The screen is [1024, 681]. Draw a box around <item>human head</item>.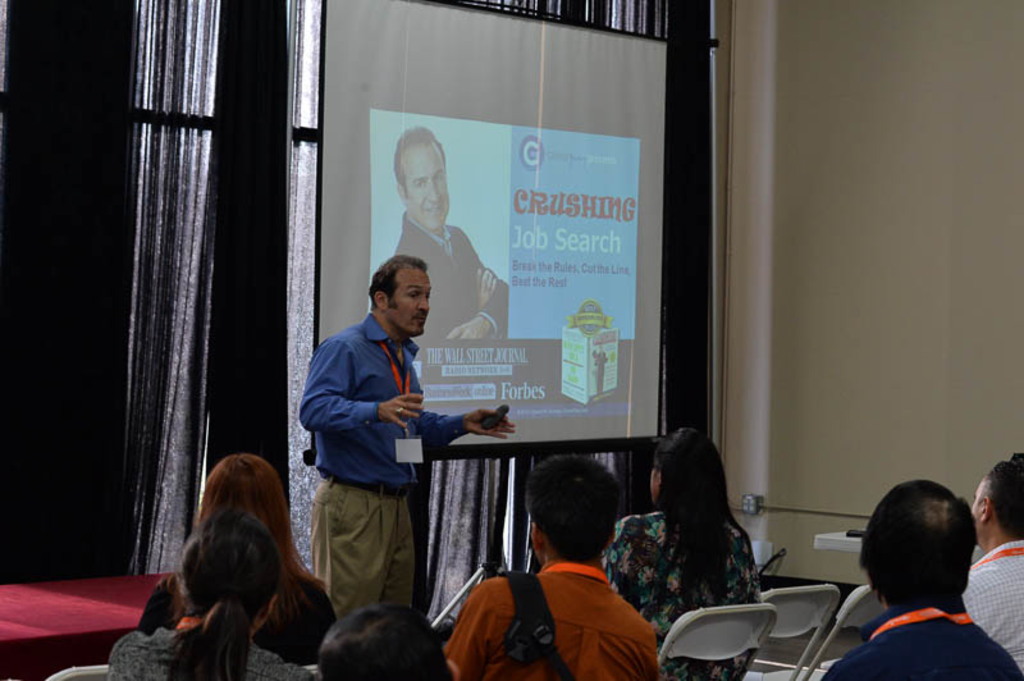
<region>396, 124, 453, 234</region>.
